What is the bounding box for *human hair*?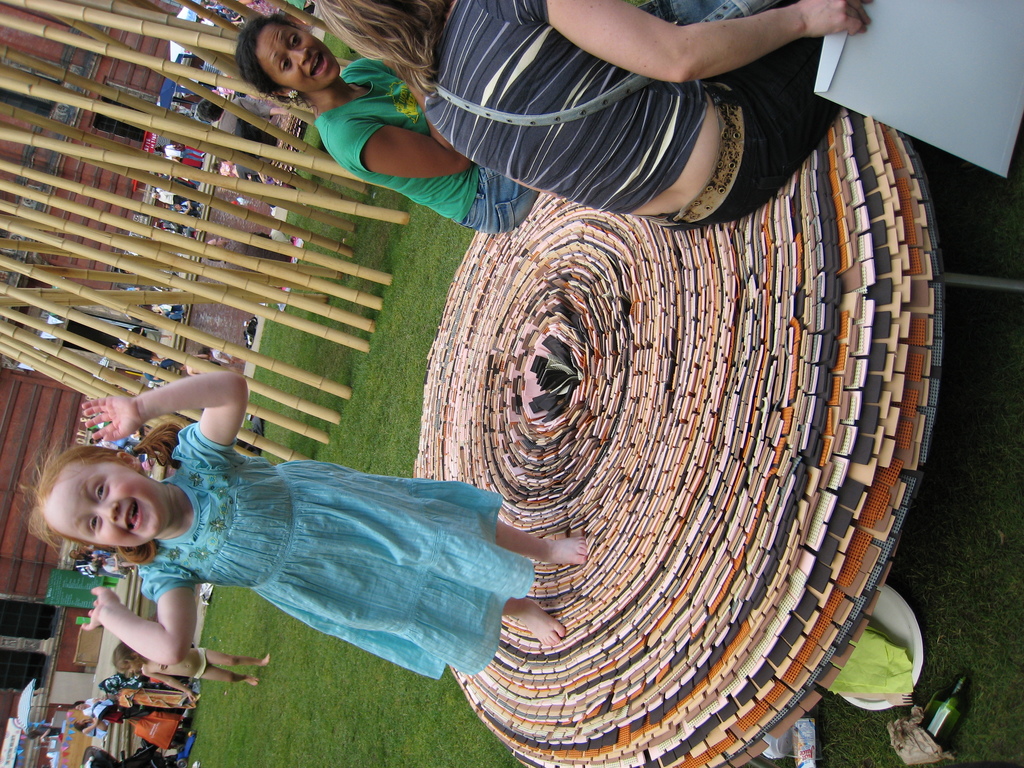
(110, 638, 144, 676).
